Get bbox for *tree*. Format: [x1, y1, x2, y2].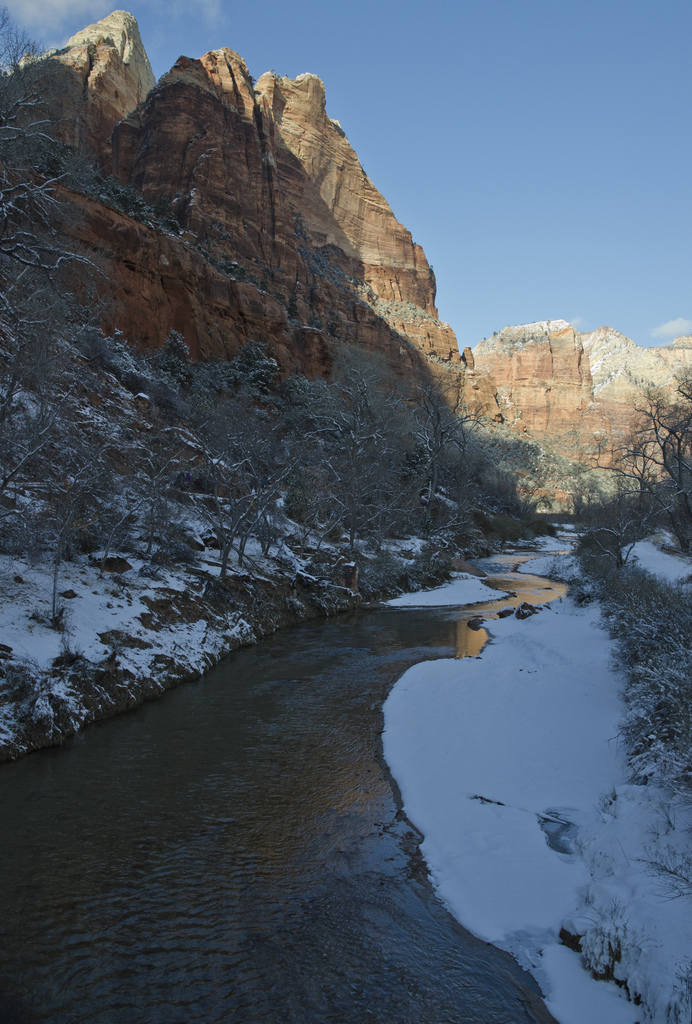
[591, 367, 691, 580].
